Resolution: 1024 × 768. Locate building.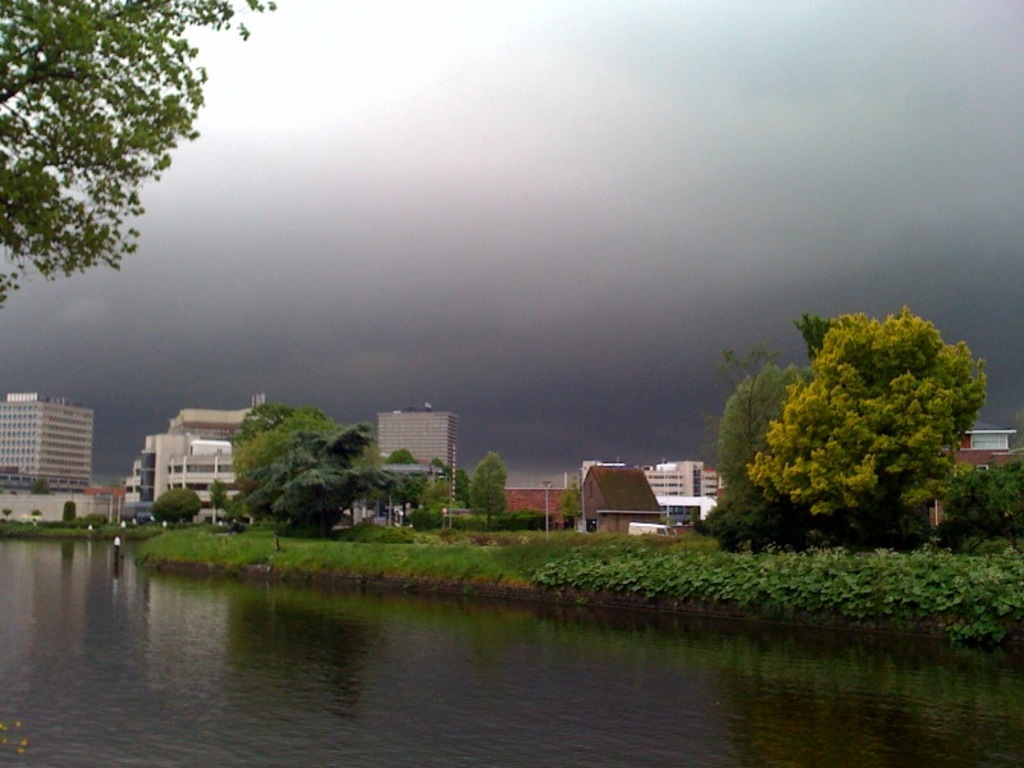
<region>375, 407, 456, 493</region>.
